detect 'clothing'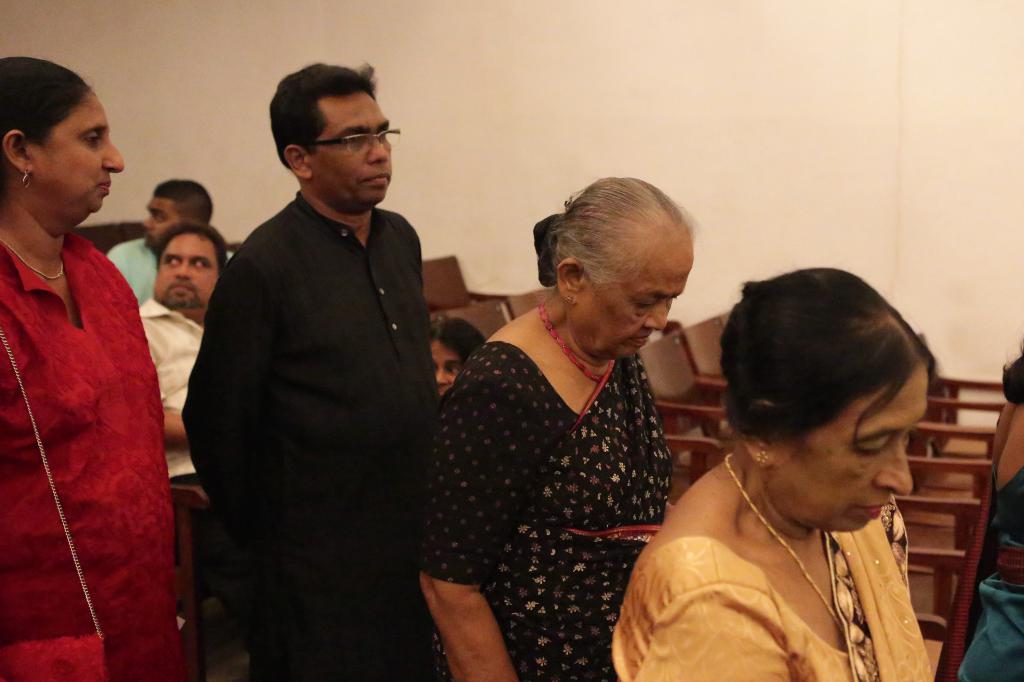
bbox=[8, 164, 171, 653]
